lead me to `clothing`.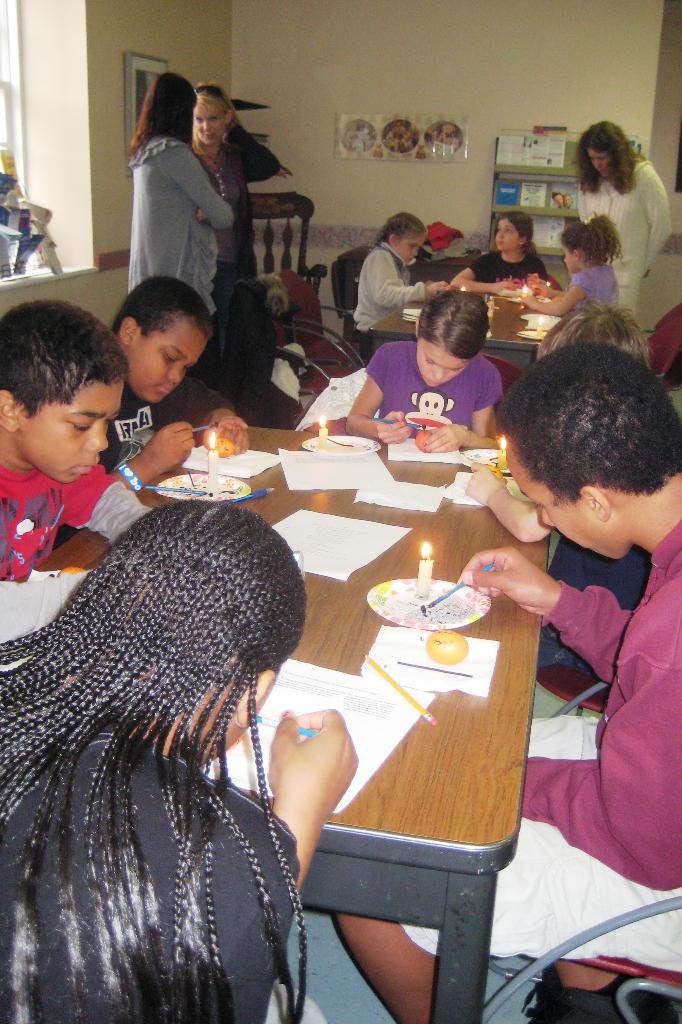
Lead to {"x1": 575, "y1": 156, "x2": 676, "y2": 323}.
